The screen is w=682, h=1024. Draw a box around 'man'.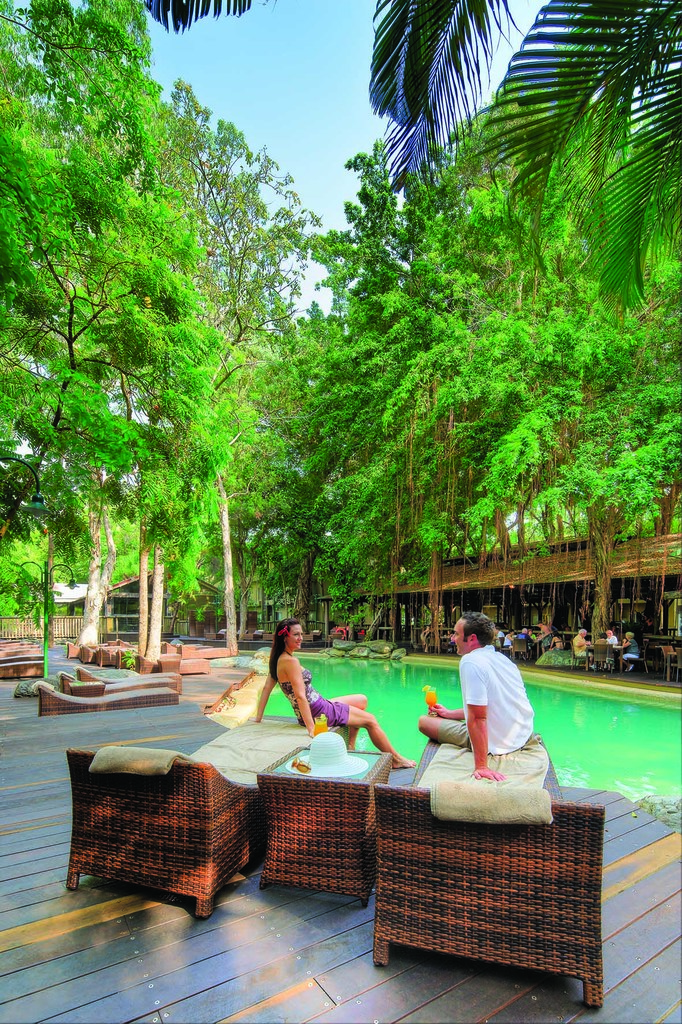
[443,628,546,812].
